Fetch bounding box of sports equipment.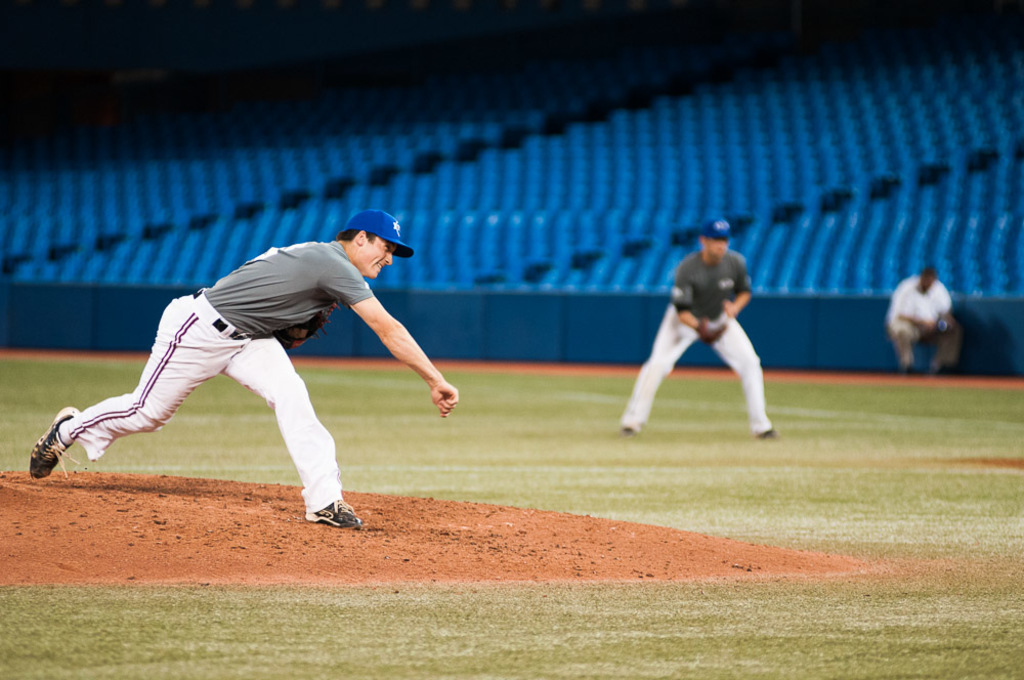
Bbox: BBox(28, 408, 79, 478).
